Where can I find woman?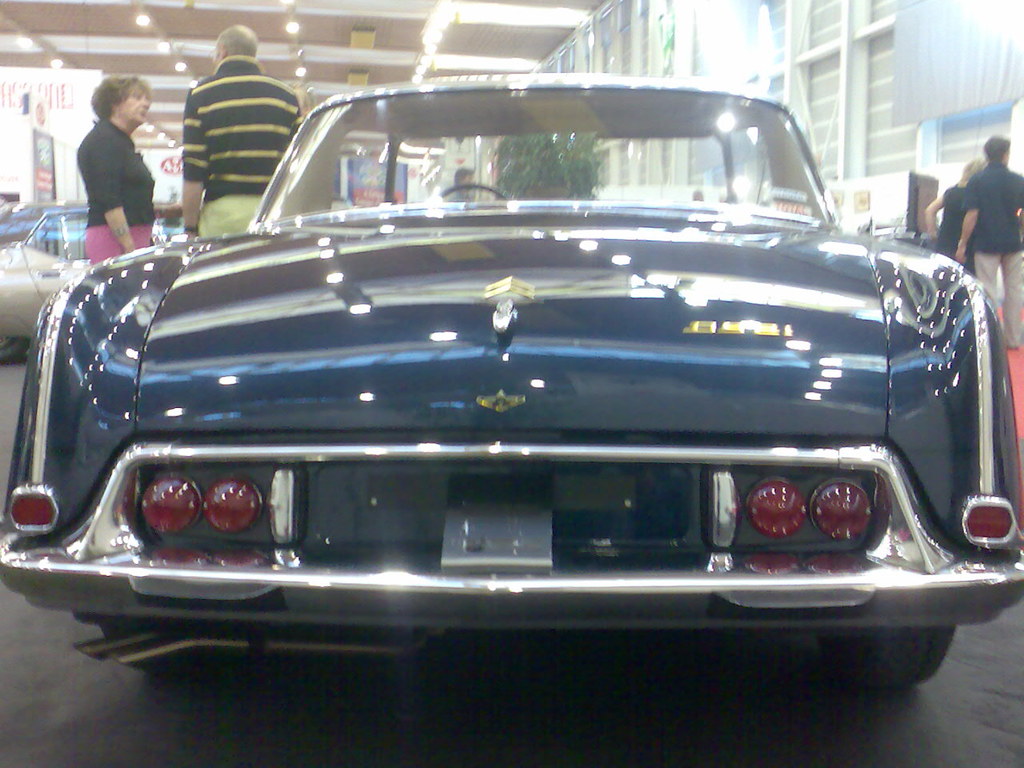
You can find it at x1=918, y1=150, x2=983, y2=270.
